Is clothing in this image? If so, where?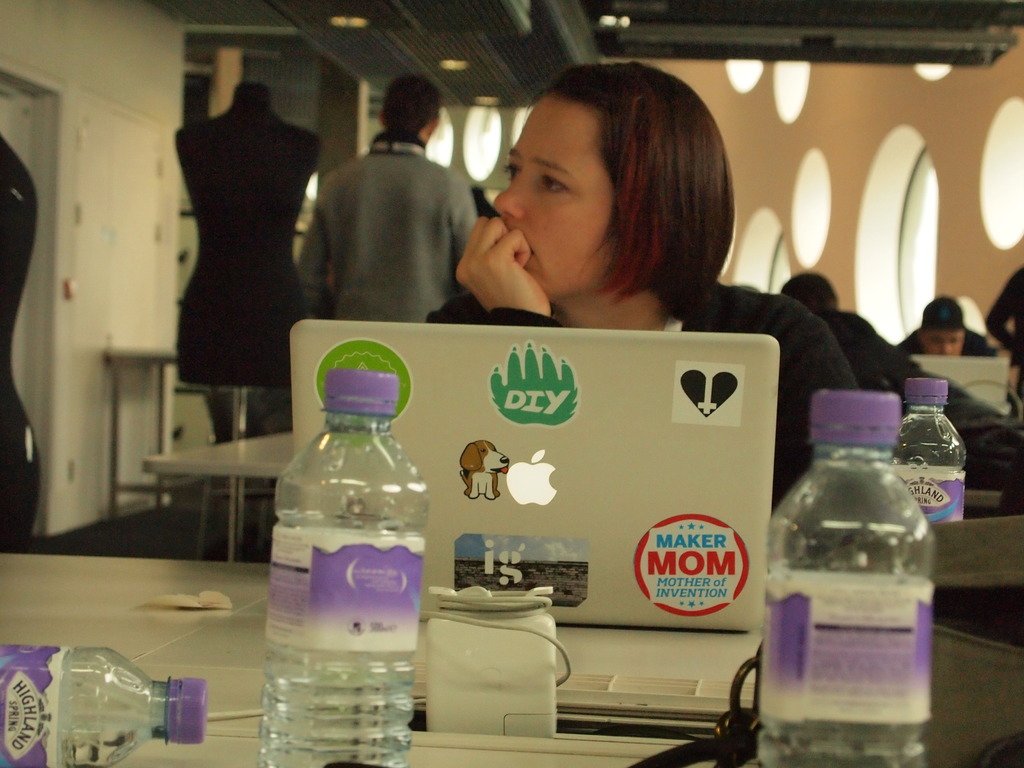
Yes, at select_region(892, 313, 983, 355).
